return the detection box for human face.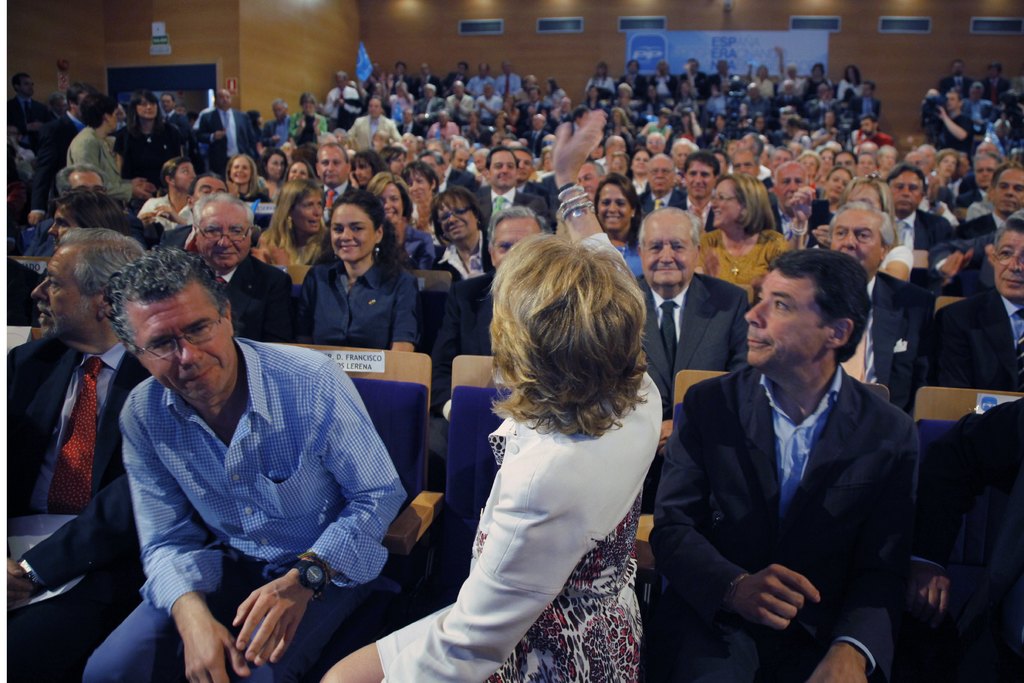
<bbox>477, 65, 490, 81</bbox>.
